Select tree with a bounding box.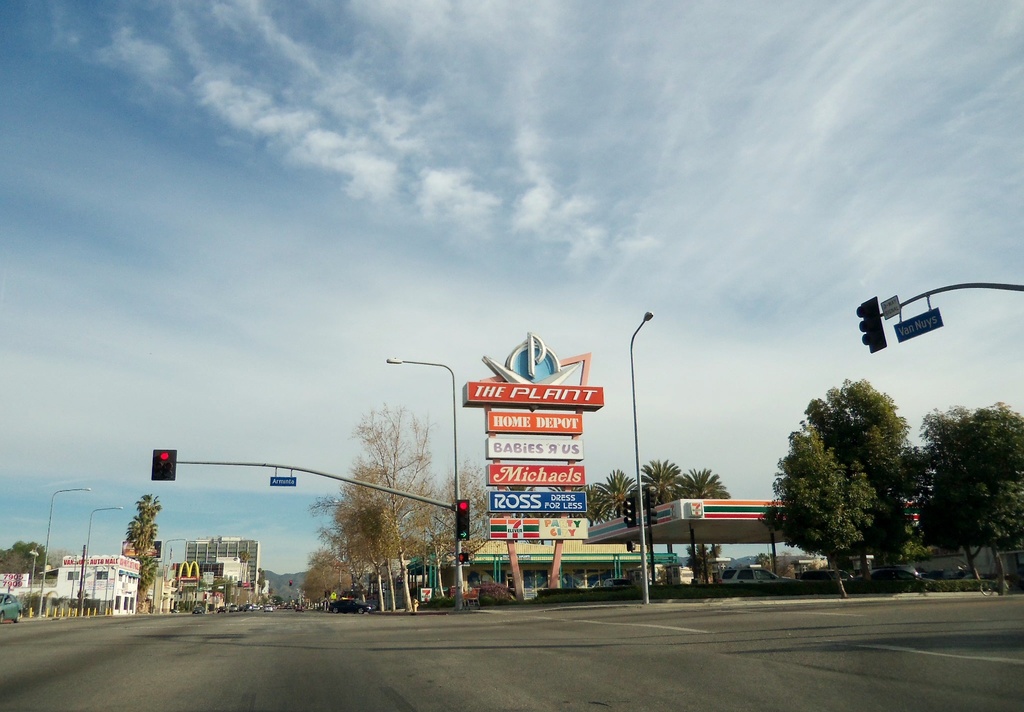
[left=662, top=400, right=1006, bottom=592].
